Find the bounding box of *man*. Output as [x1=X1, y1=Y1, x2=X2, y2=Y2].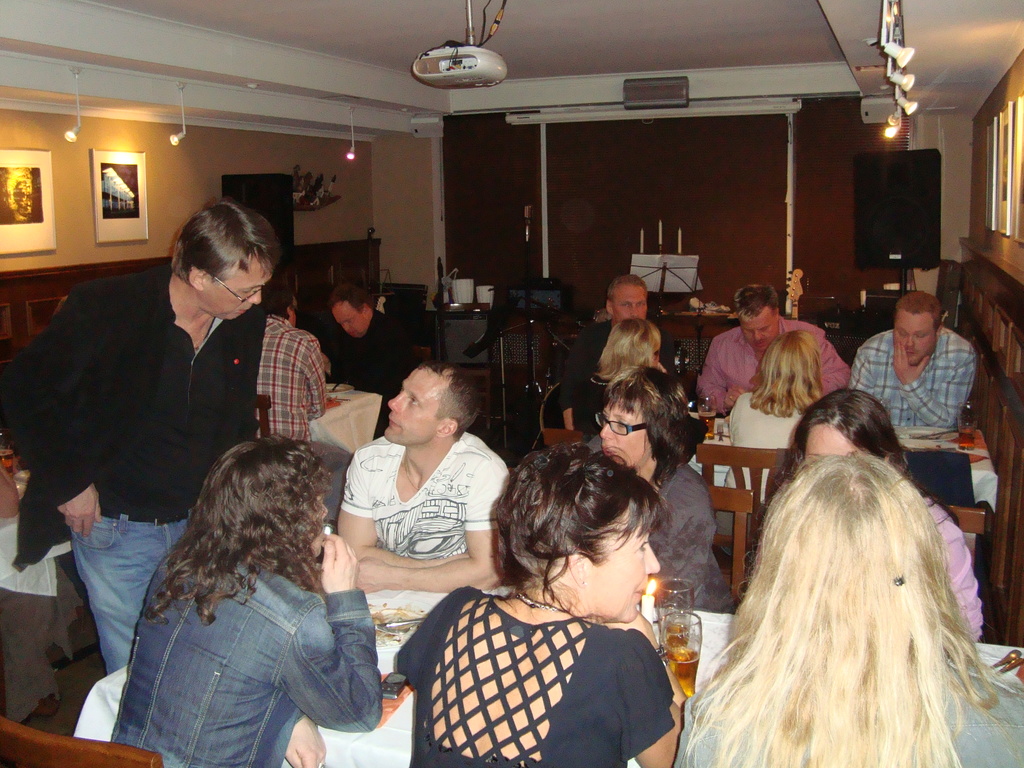
[x1=686, y1=291, x2=849, y2=421].
